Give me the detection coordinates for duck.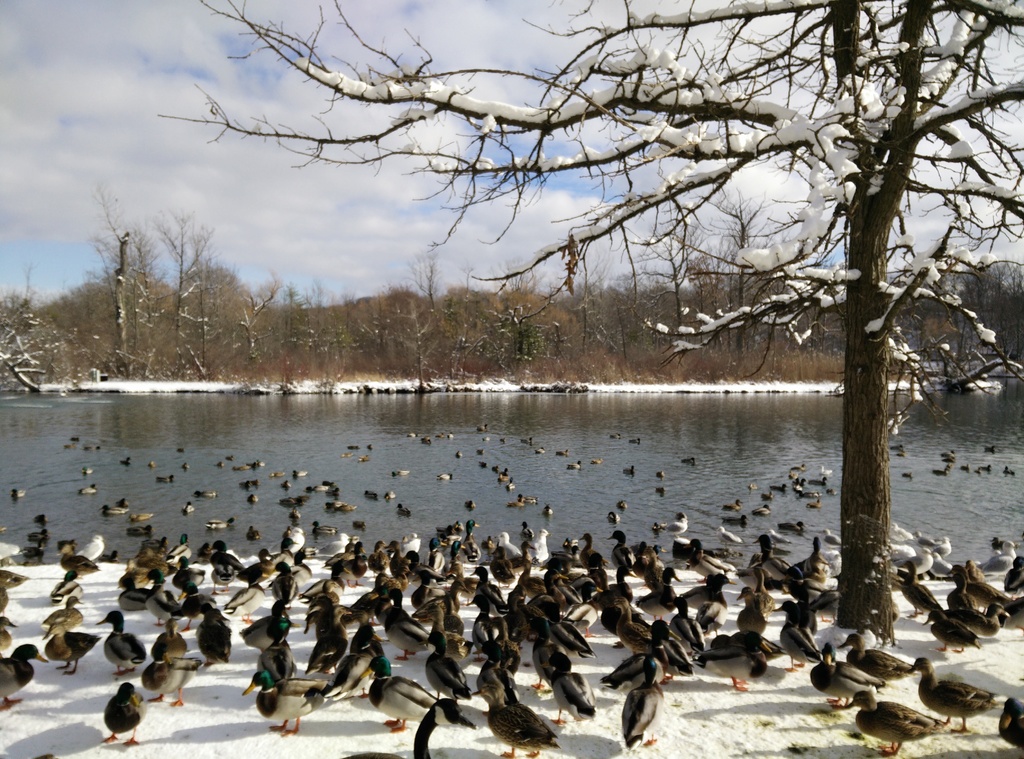
819,479,832,495.
